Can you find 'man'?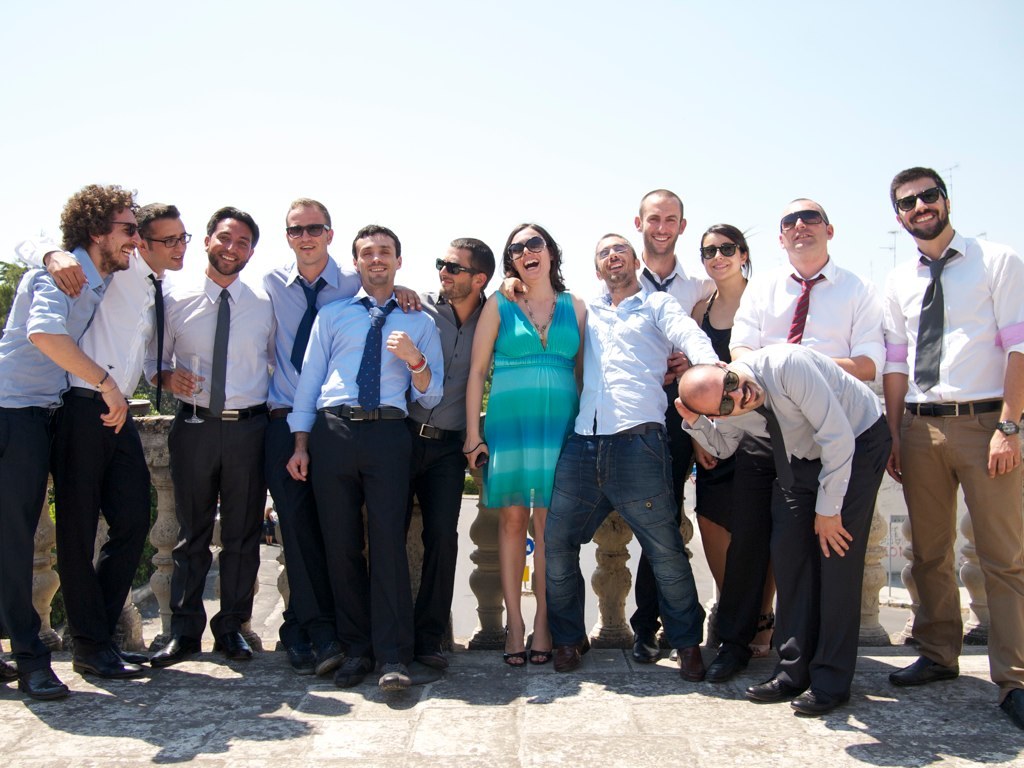
Yes, bounding box: left=634, top=188, right=709, bottom=317.
